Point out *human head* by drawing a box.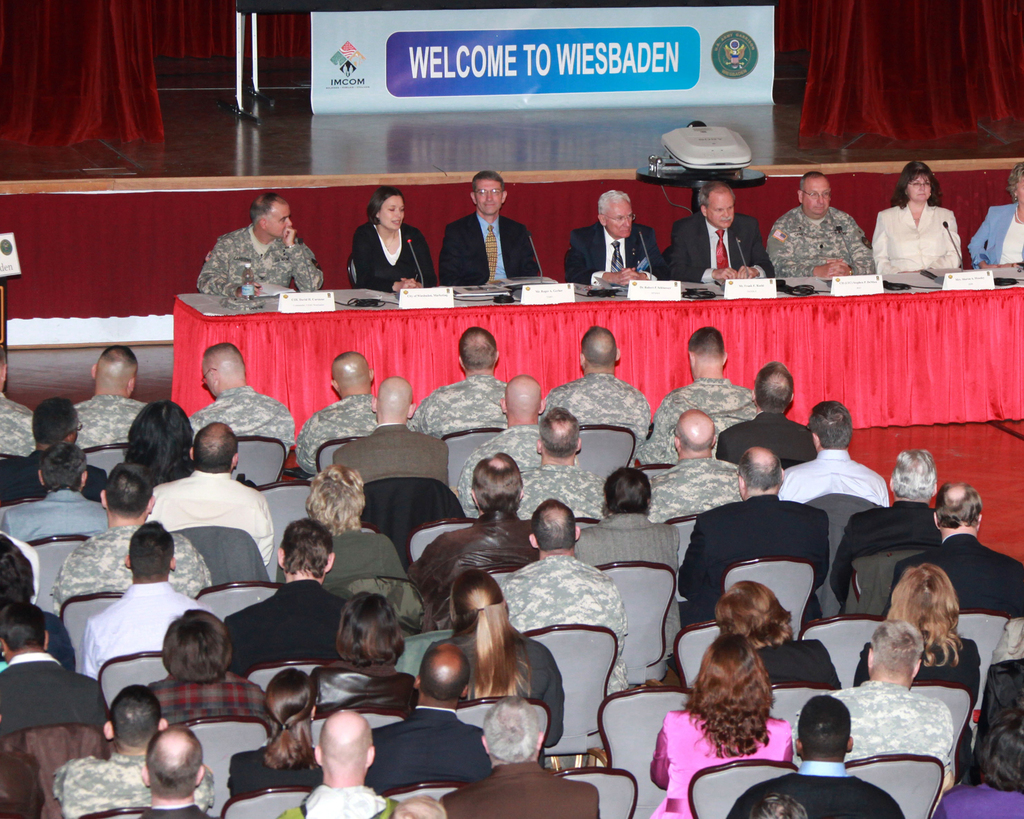
751:363:799:408.
